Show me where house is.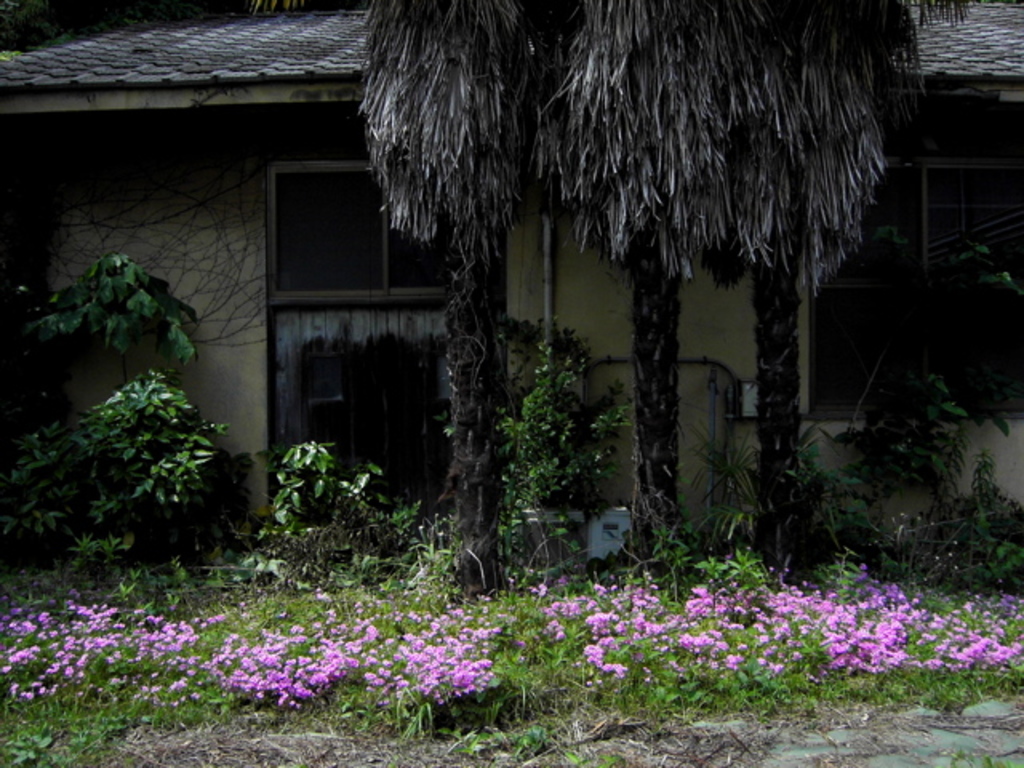
house is at [0, 0, 1022, 546].
